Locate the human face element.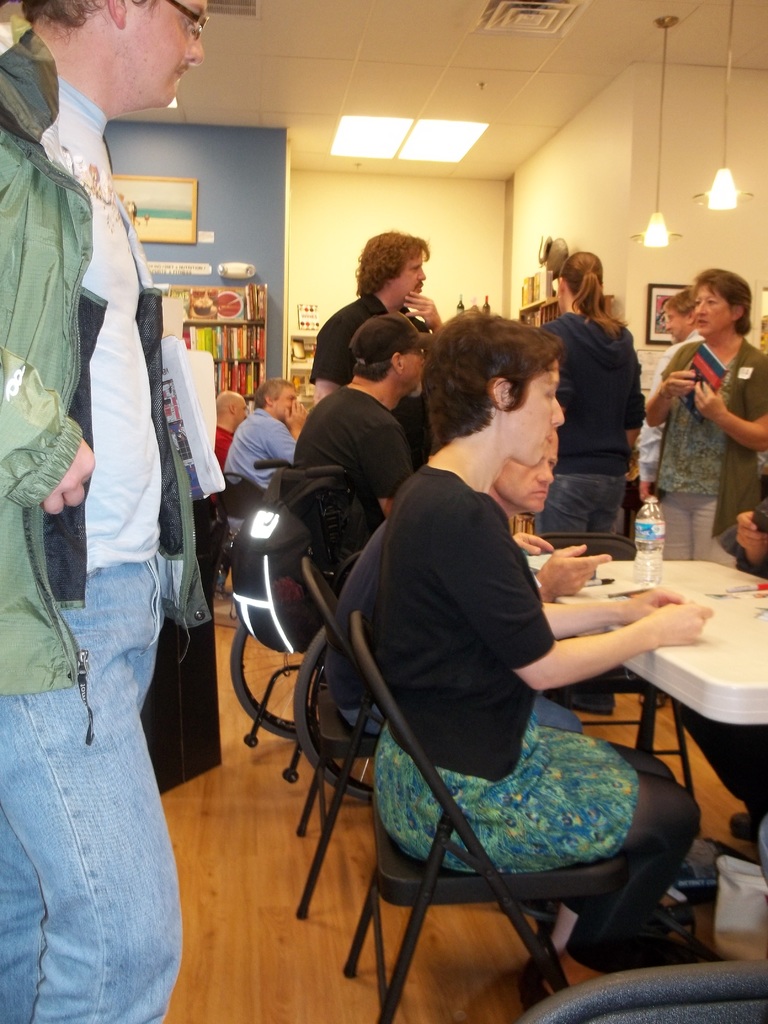
Element bbox: <region>239, 405, 250, 421</region>.
